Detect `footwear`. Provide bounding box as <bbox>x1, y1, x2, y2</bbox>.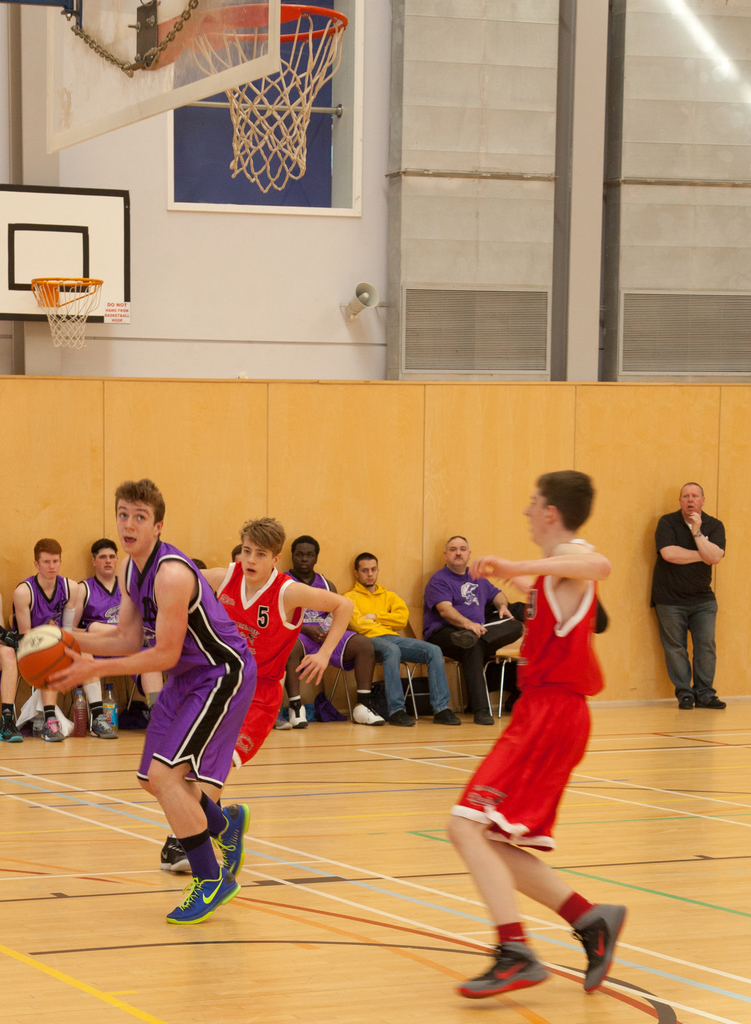
<bbox>677, 693, 696, 709</bbox>.
